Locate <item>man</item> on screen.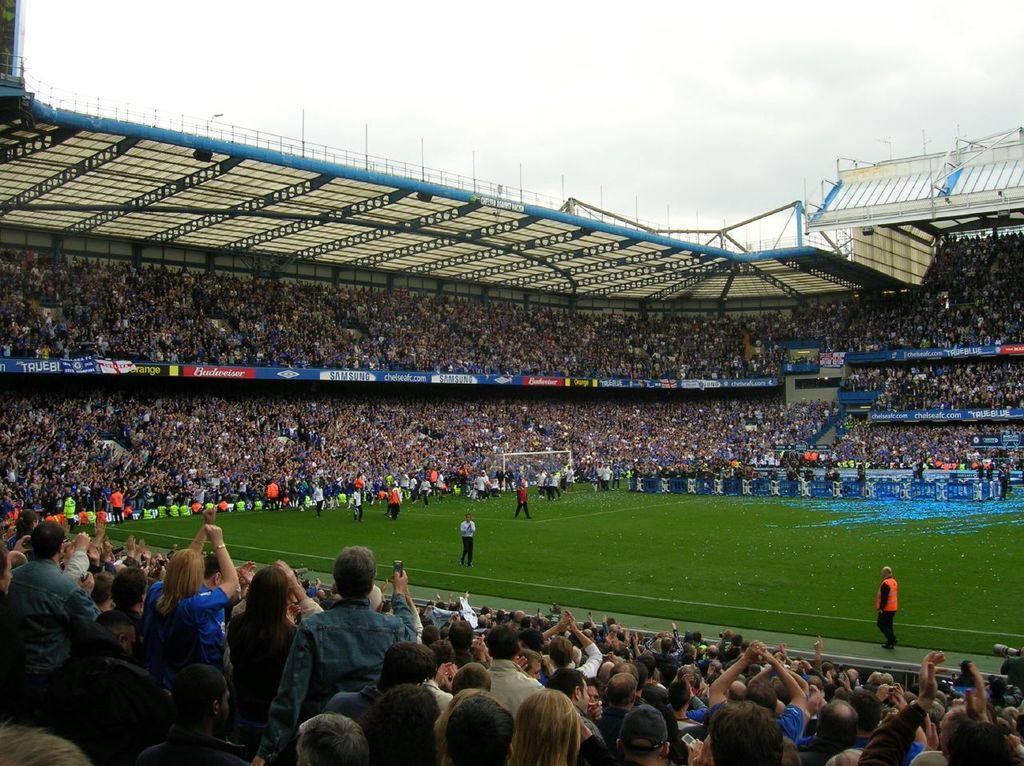
On screen at [x1=273, y1=563, x2=421, y2=735].
